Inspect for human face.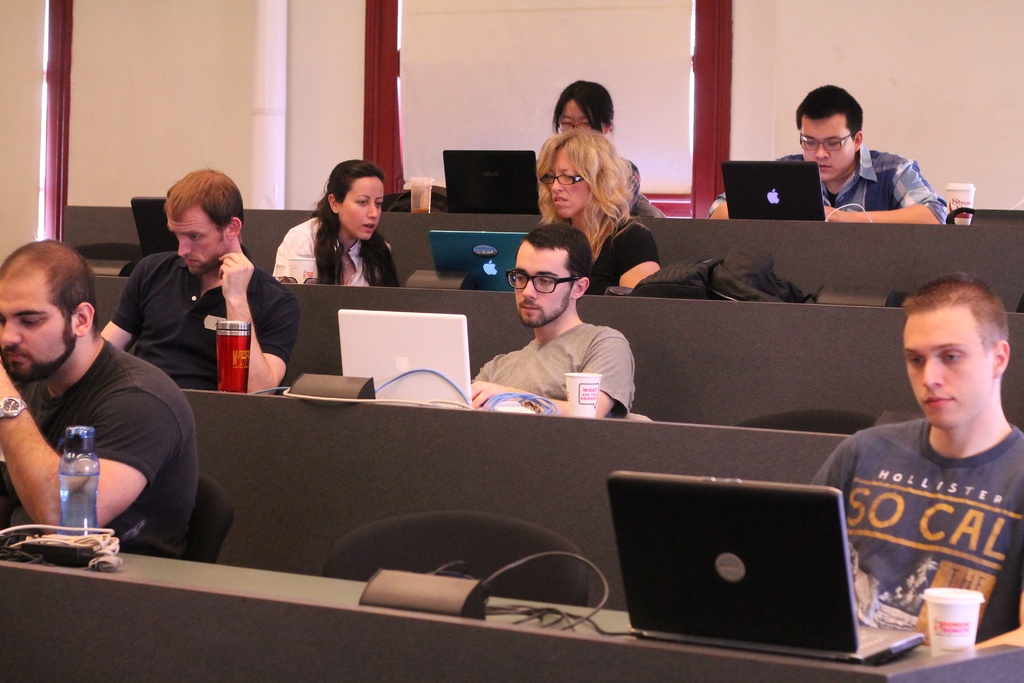
Inspection: locate(339, 177, 386, 240).
